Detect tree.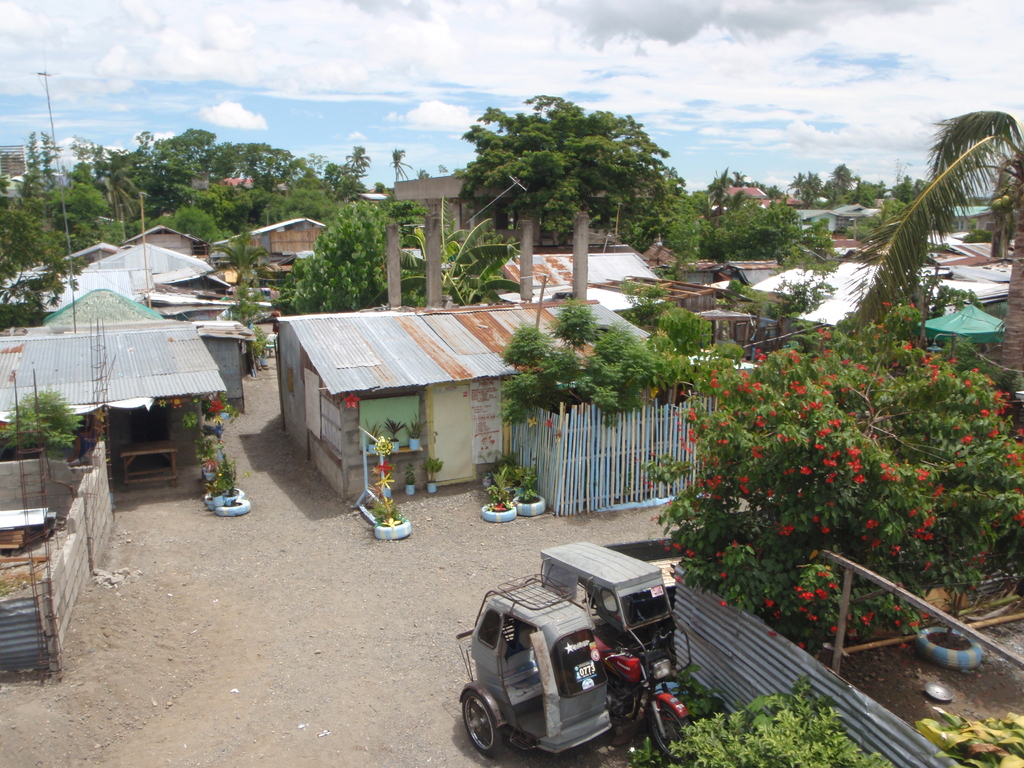
Detected at Rect(0, 388, 89, 461).
